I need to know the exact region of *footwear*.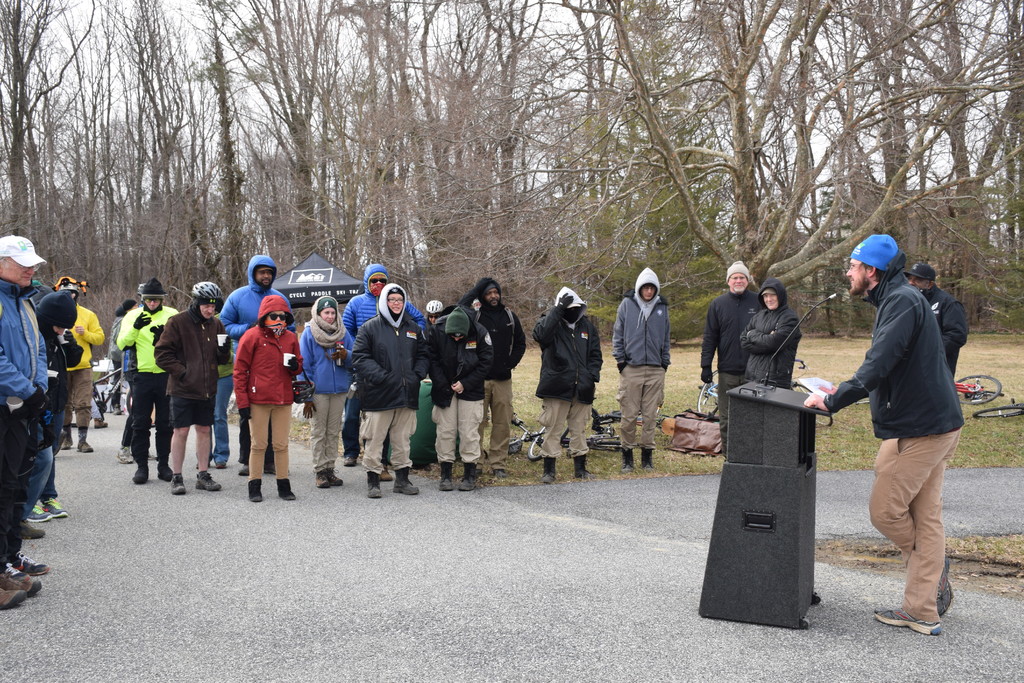
Region: 95/420/108/431.
